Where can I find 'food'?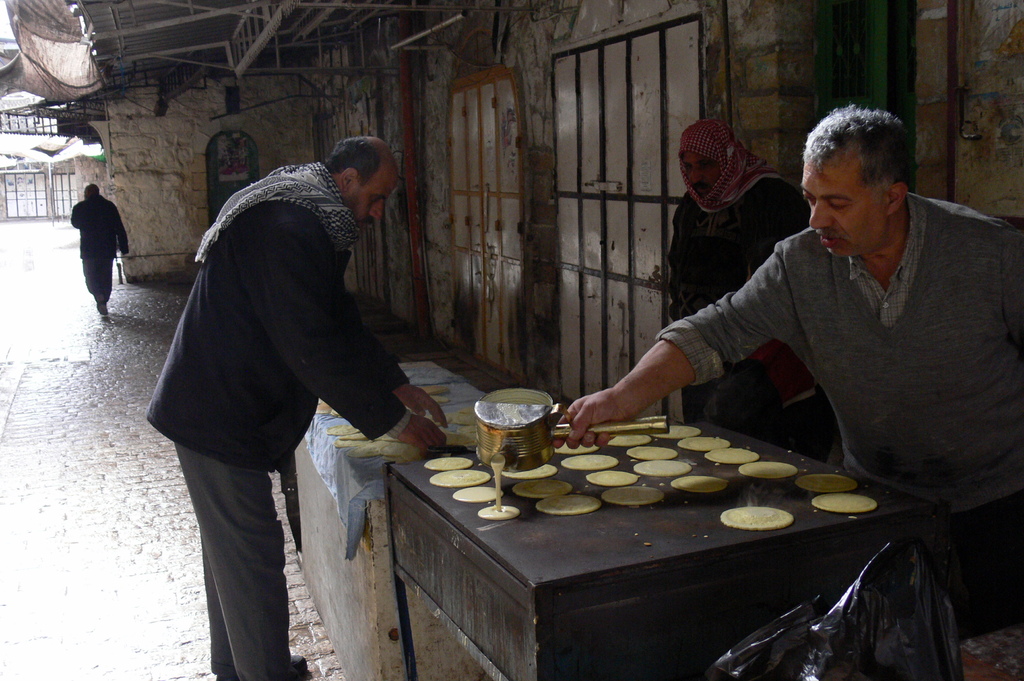
You can find it at box=[609, 435, 652, 448].
